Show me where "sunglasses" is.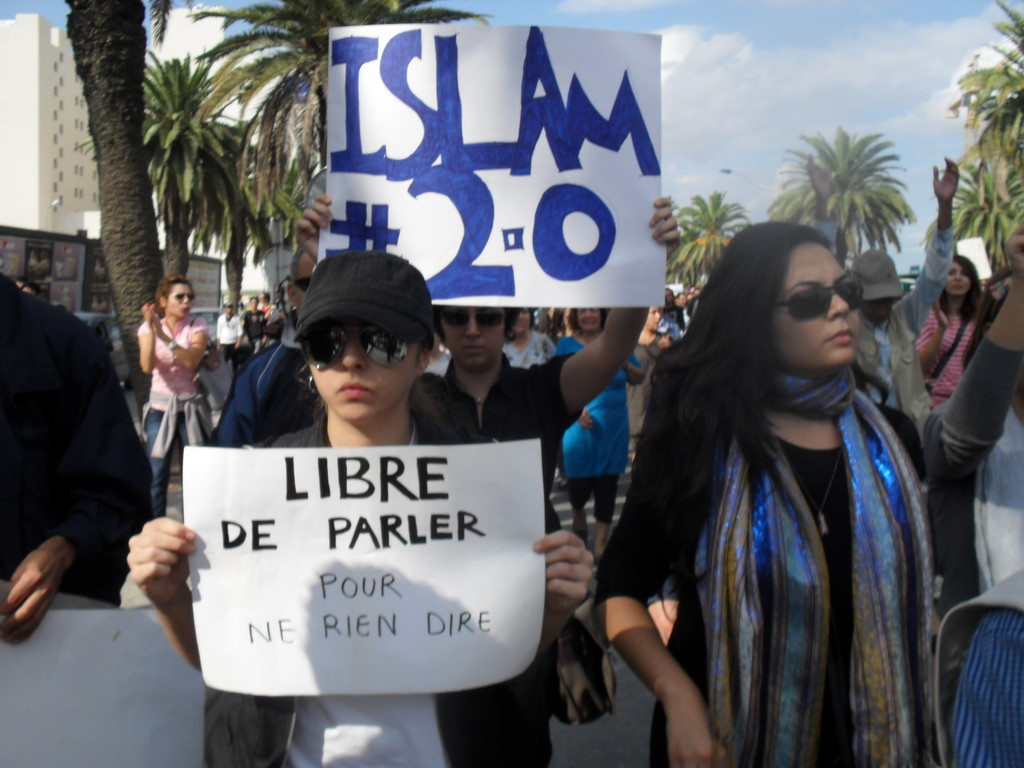
"sunglasses" is at <region>442, 308, 510, 333</region>.
